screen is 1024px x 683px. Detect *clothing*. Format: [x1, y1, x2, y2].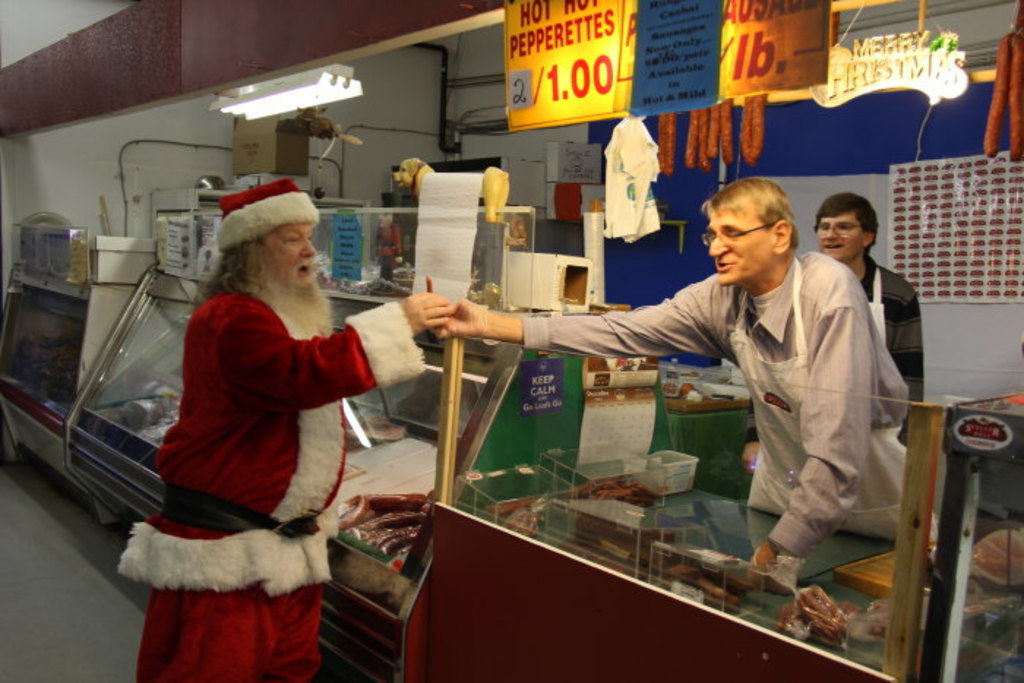
[863, 254, 922, 401].
